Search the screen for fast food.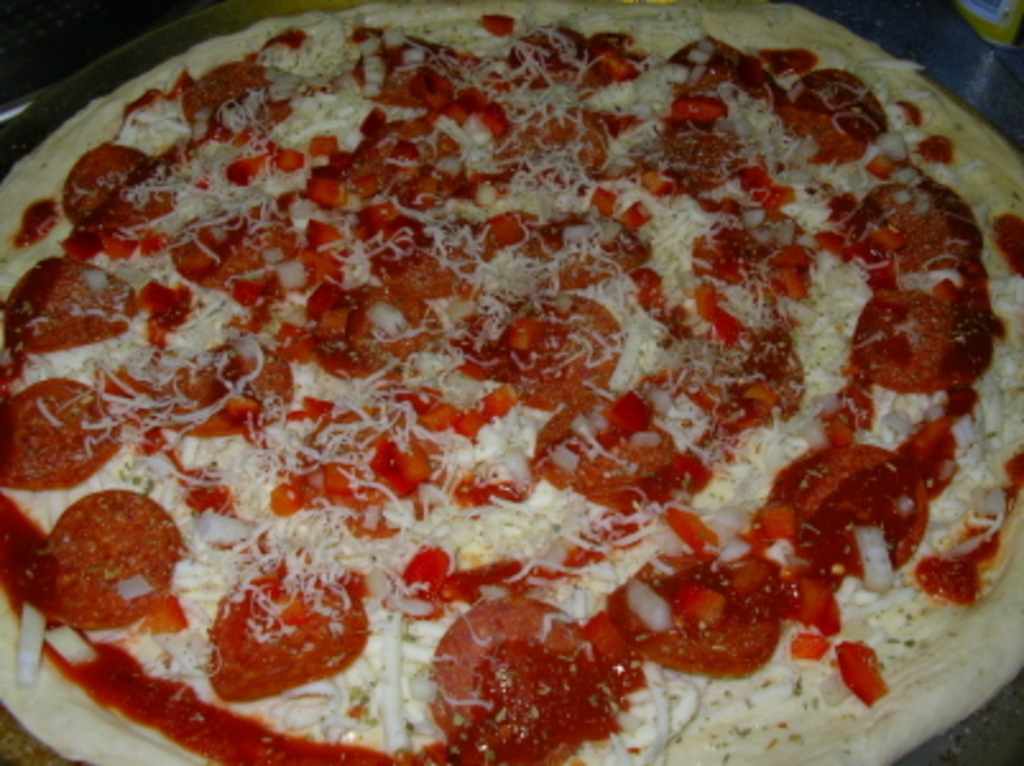
Found at [left=0, top=0, right=1021, bottom=763].
